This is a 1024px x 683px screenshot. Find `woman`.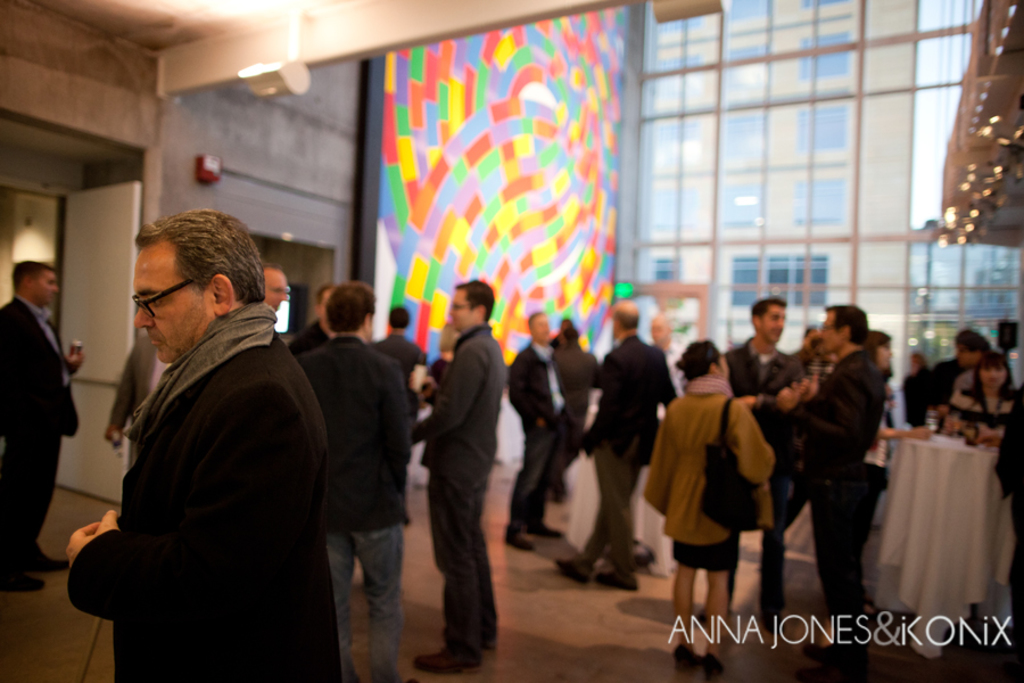
Bounding box: locate(646, 328, 800, 641).
